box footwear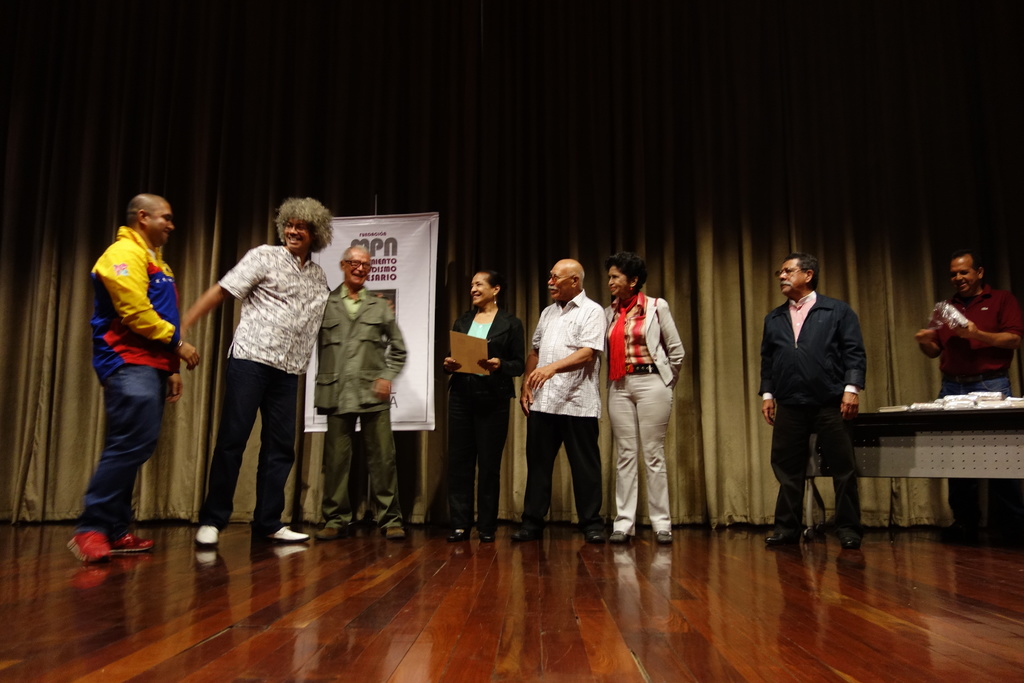
111:529:156:556
